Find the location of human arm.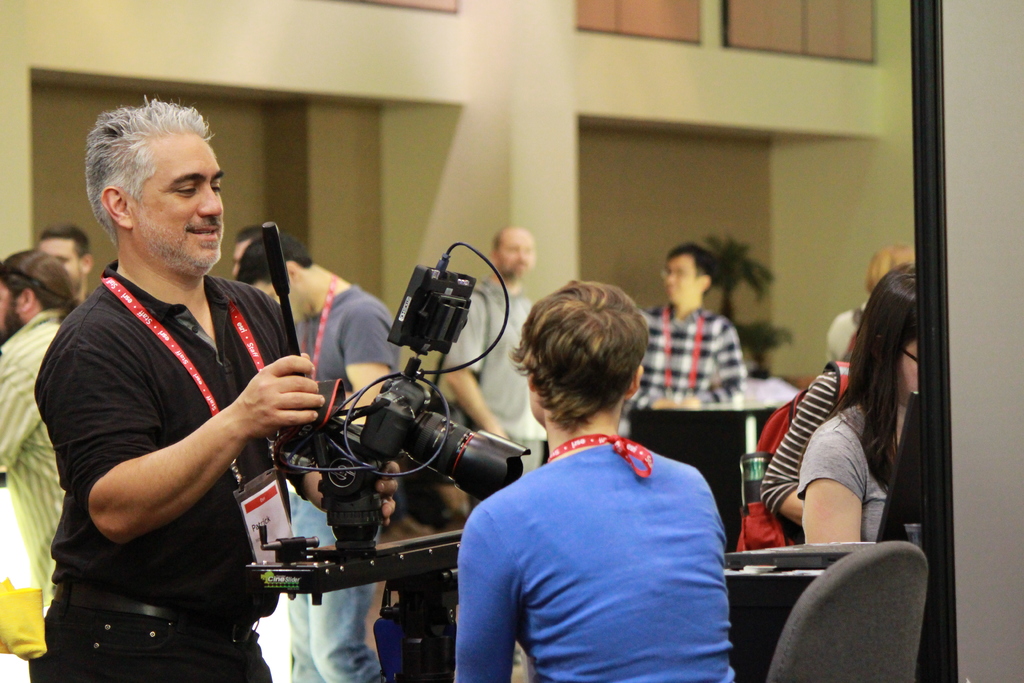
Location: box(301, 506, 387, 682).
